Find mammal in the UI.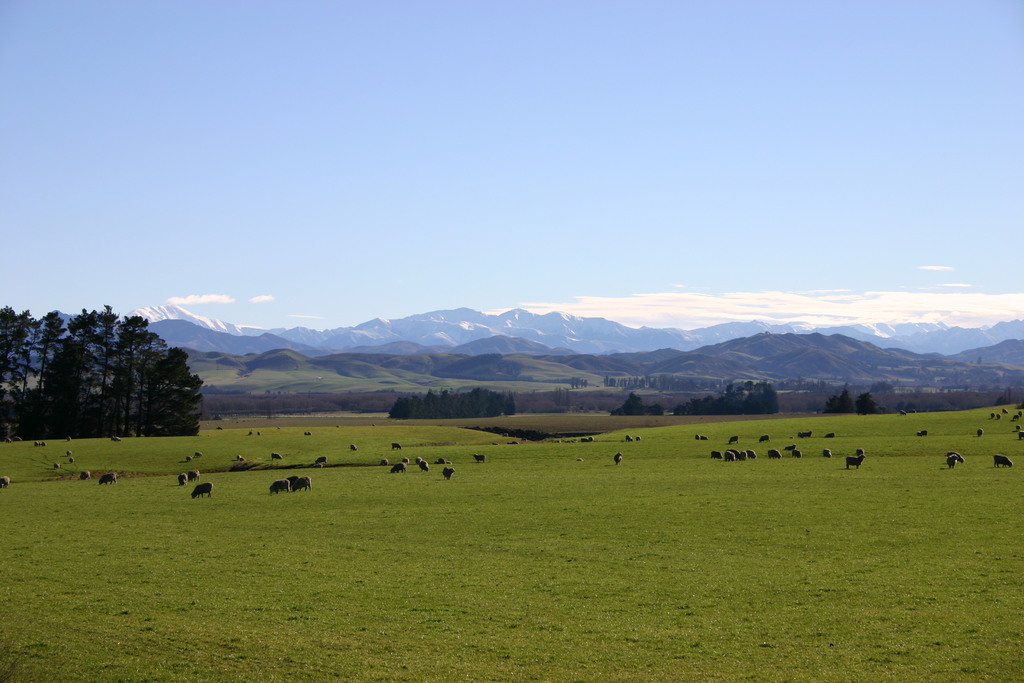
UI element at pyautogui.locateOnScreen(80, 468, 88, 480).
